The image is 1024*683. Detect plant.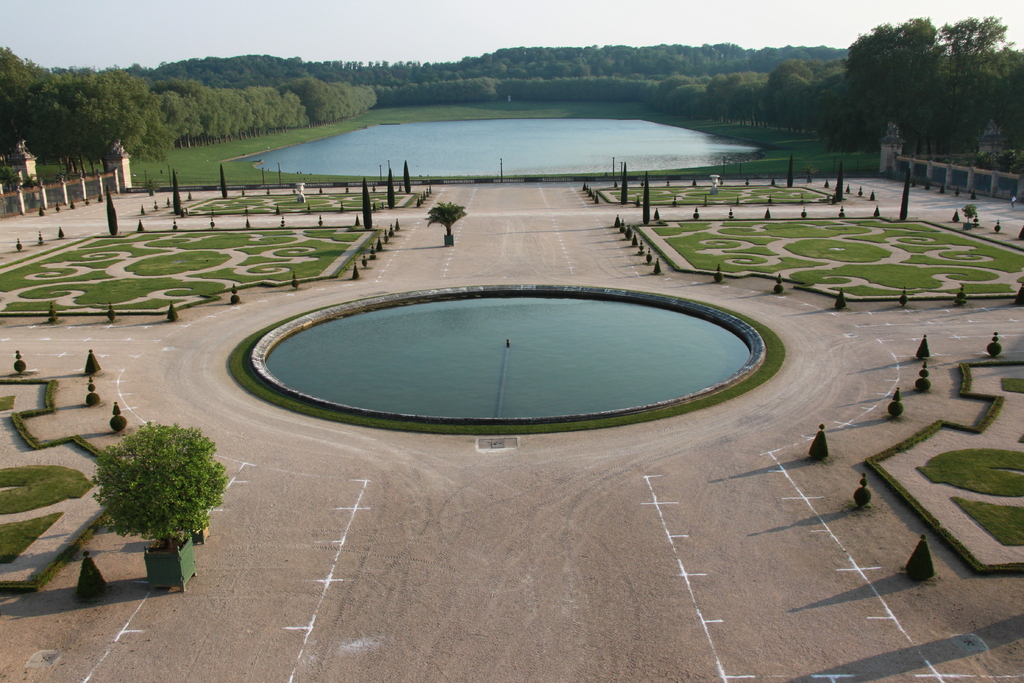
Detection: detection(0, 228, 381, 328).
